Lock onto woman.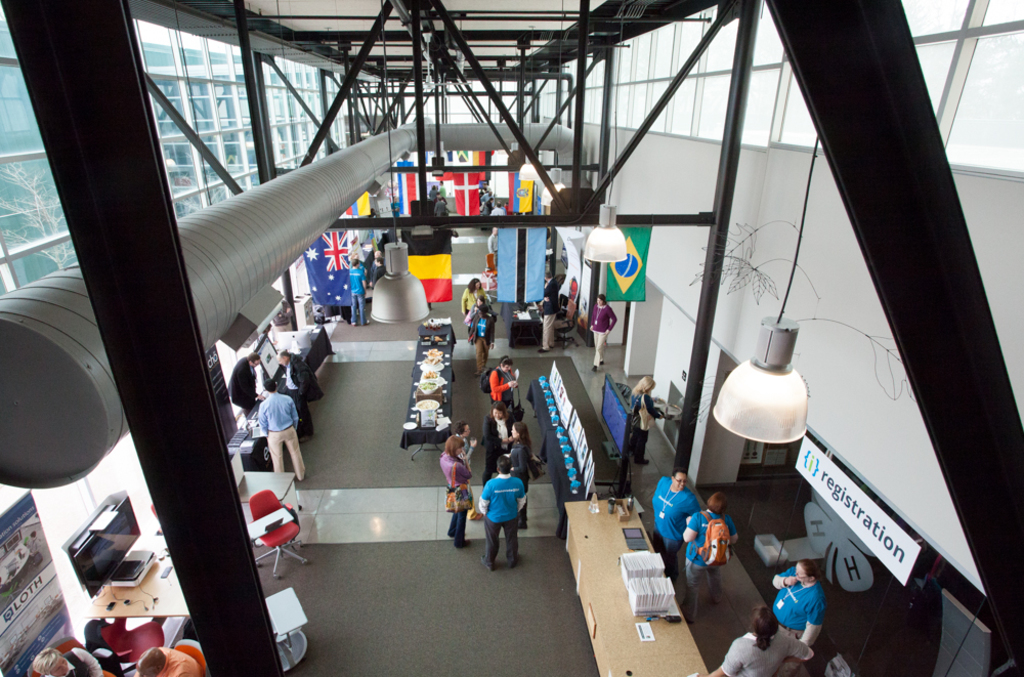
Locked: box(480, 401, 514, 486).
